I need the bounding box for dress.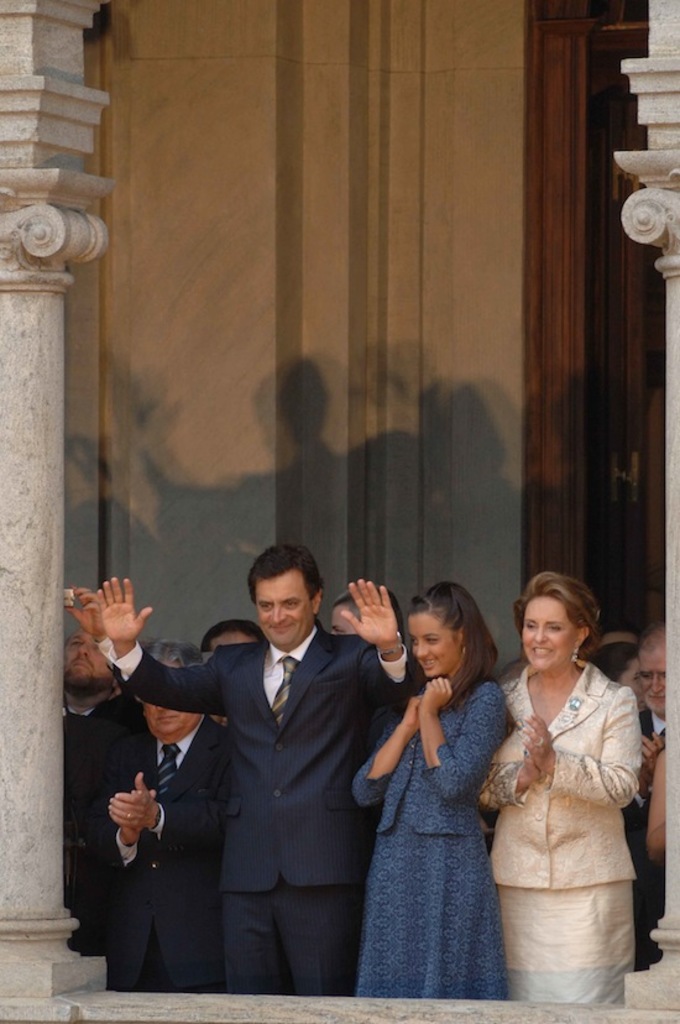
Here it is: 357/683/522/998.
